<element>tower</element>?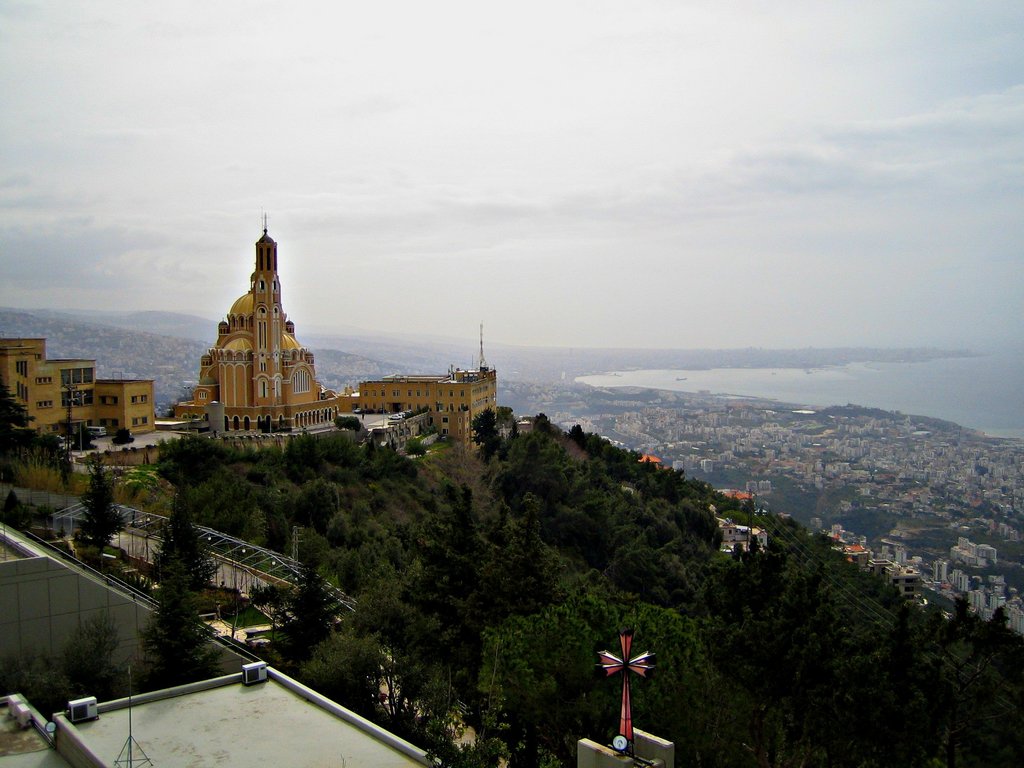
bbox(576, 641, 671, 765)
